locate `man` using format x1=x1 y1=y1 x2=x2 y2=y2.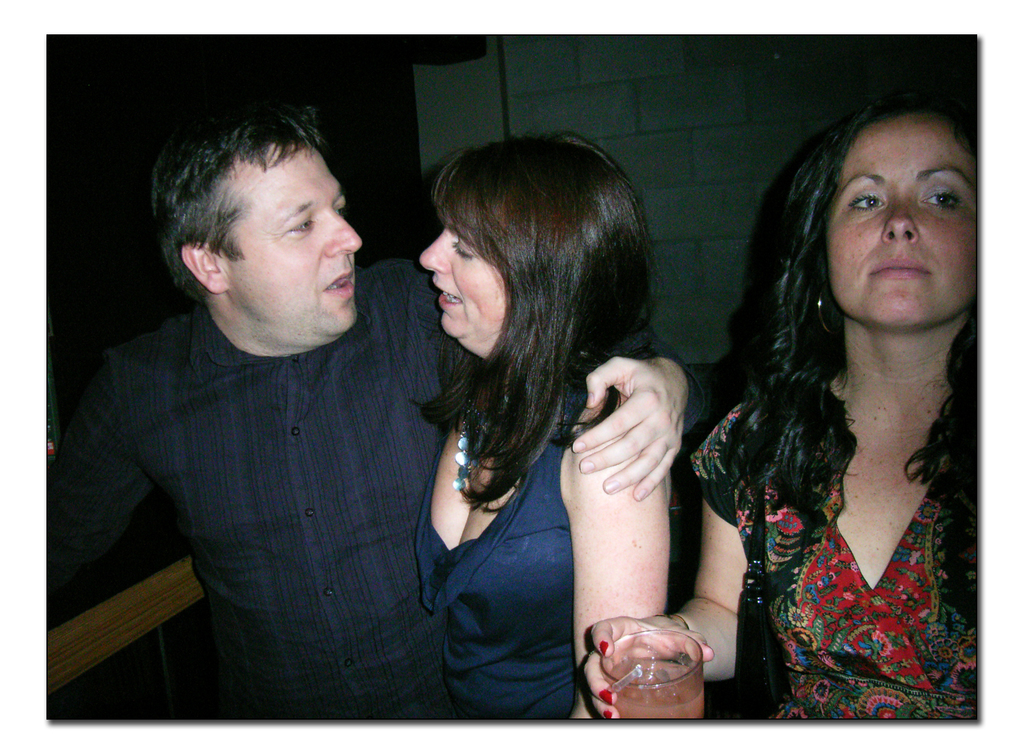
x1=49 y1=92 x2=712 y2=718.
